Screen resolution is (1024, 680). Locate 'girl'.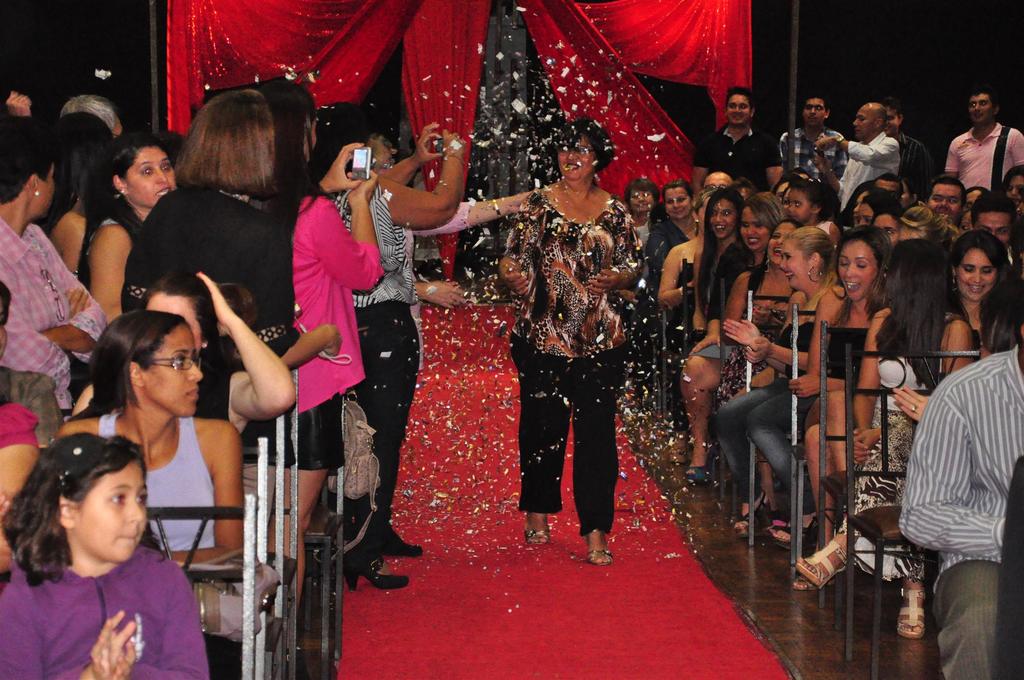
BBox(82, 136, 177, 320).
